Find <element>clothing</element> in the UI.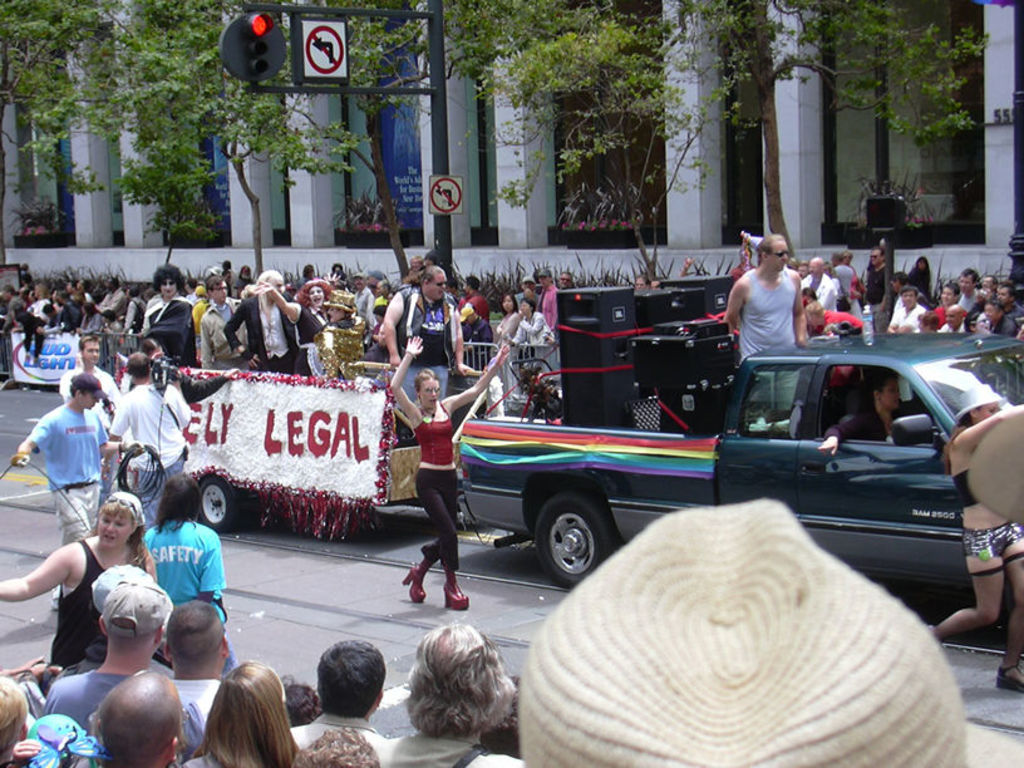
UI element at (53,542,112,670).
